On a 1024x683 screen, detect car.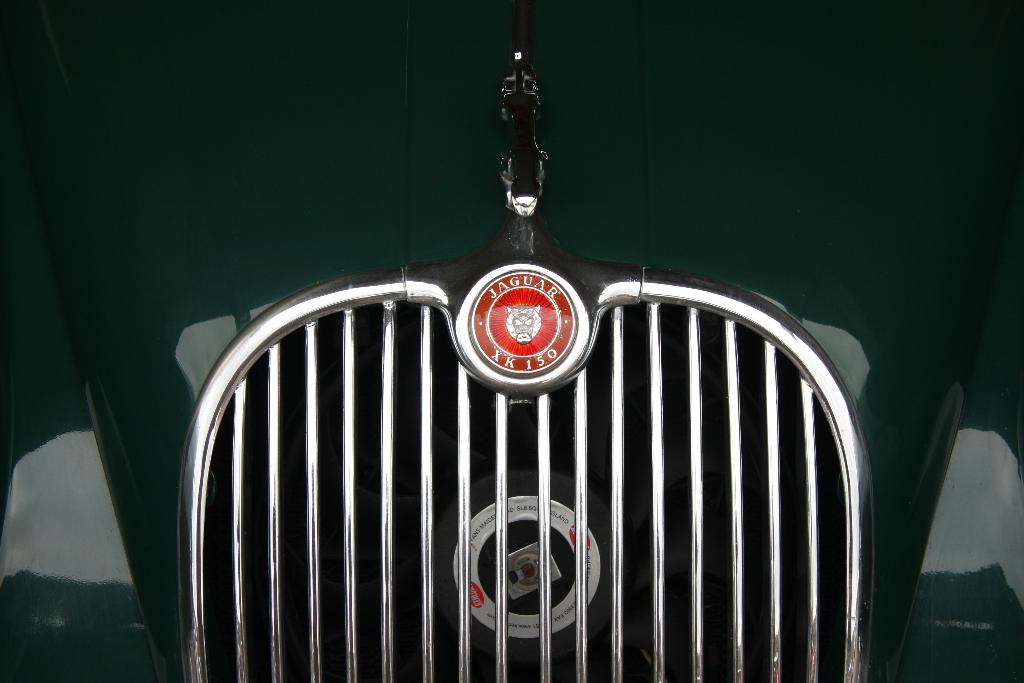
BBox(0, 1, 1023, 682).
